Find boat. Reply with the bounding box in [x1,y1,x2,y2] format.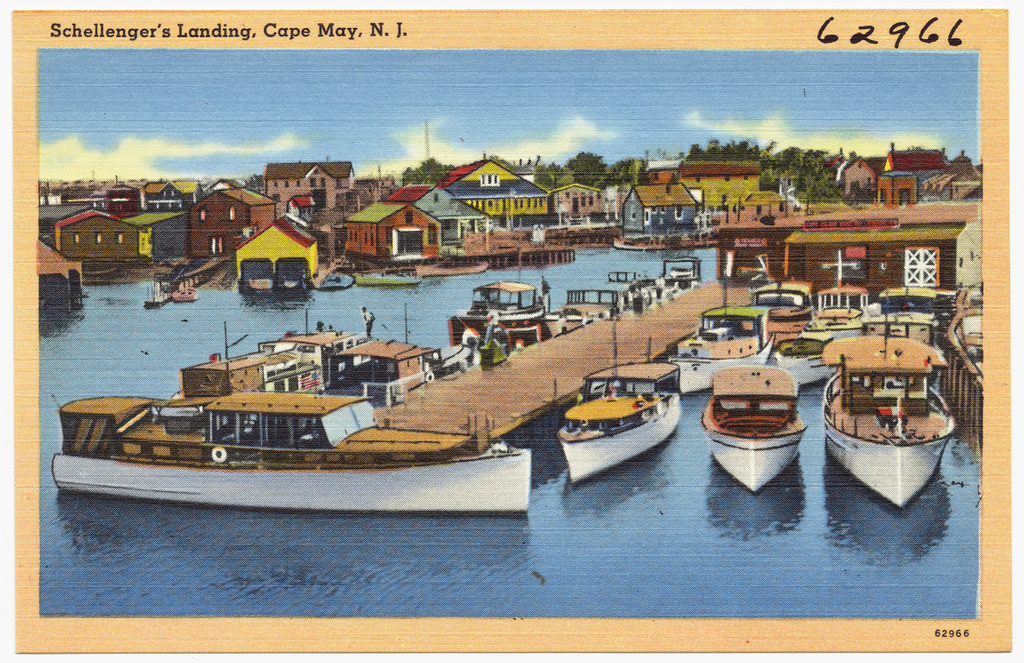
[555,318,682,485].
